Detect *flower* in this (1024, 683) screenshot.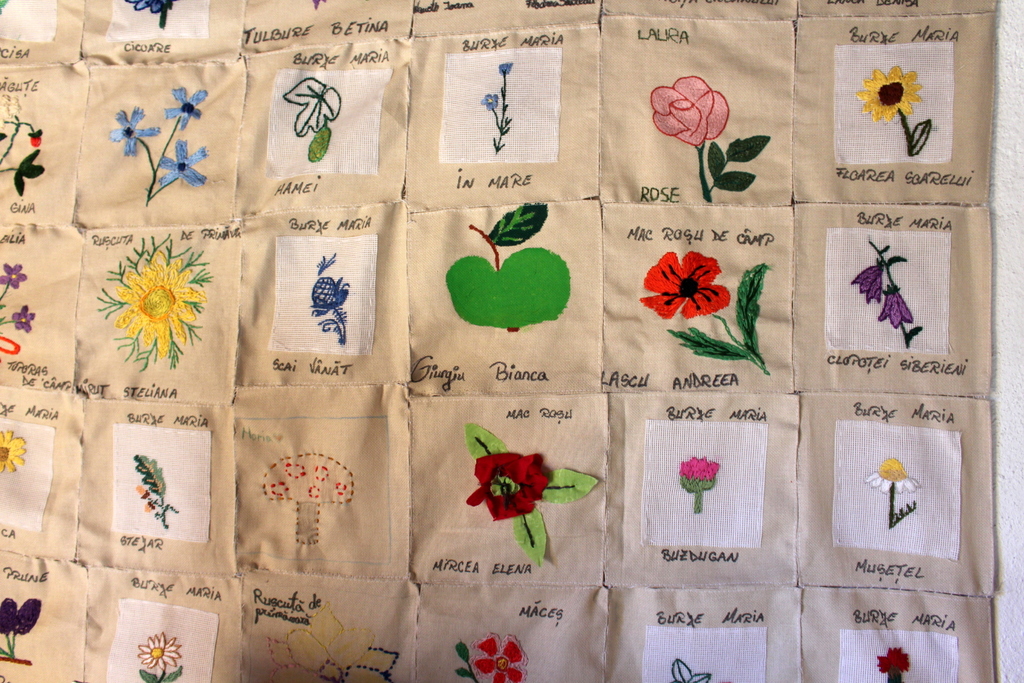
Detection: left=479, top=90, right=494, bottom=111.
